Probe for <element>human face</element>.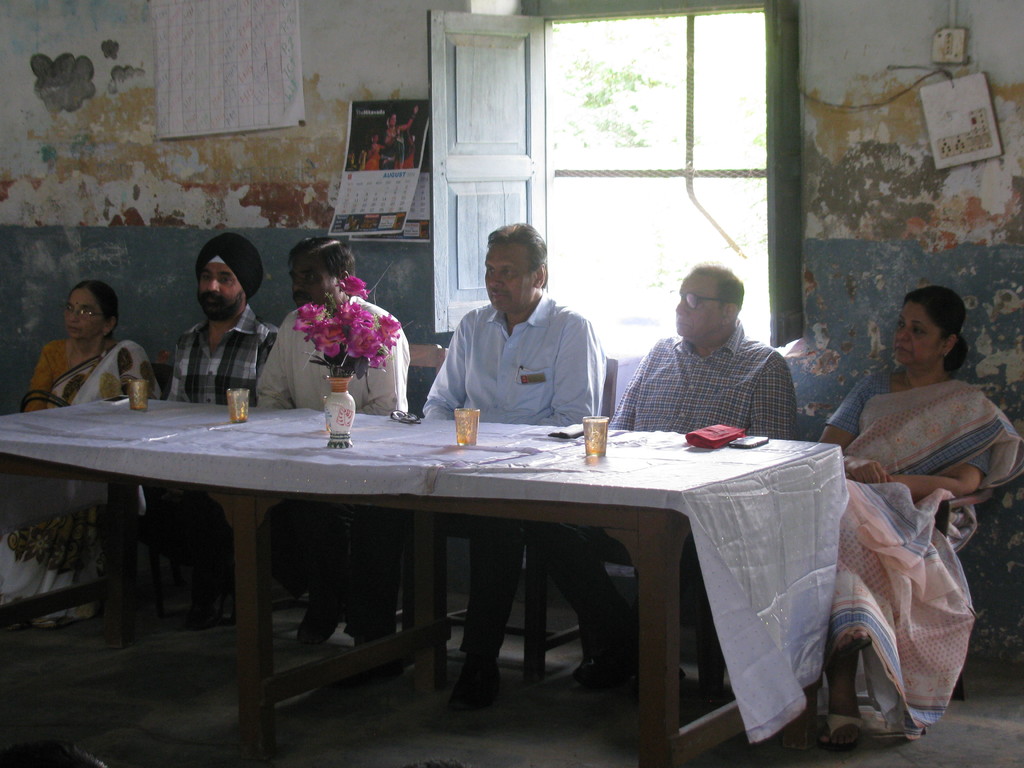
Probe result: l=201, t=259, r=247, b=309.
